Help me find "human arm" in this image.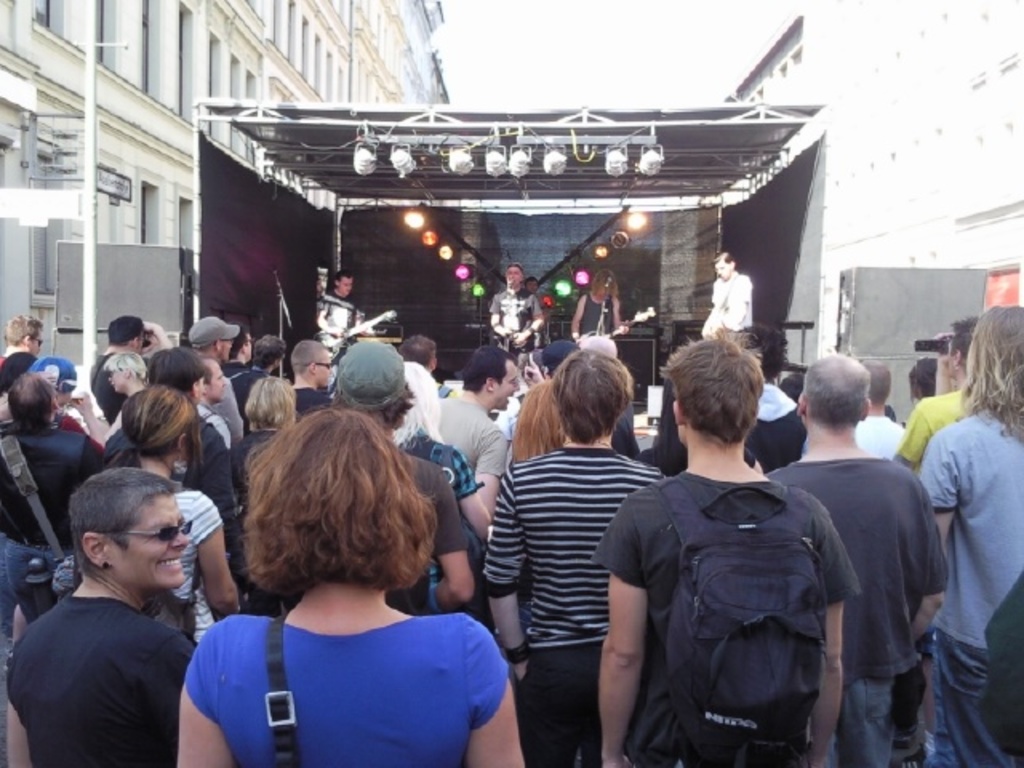
Found it: (5, 677, 29, 766).
